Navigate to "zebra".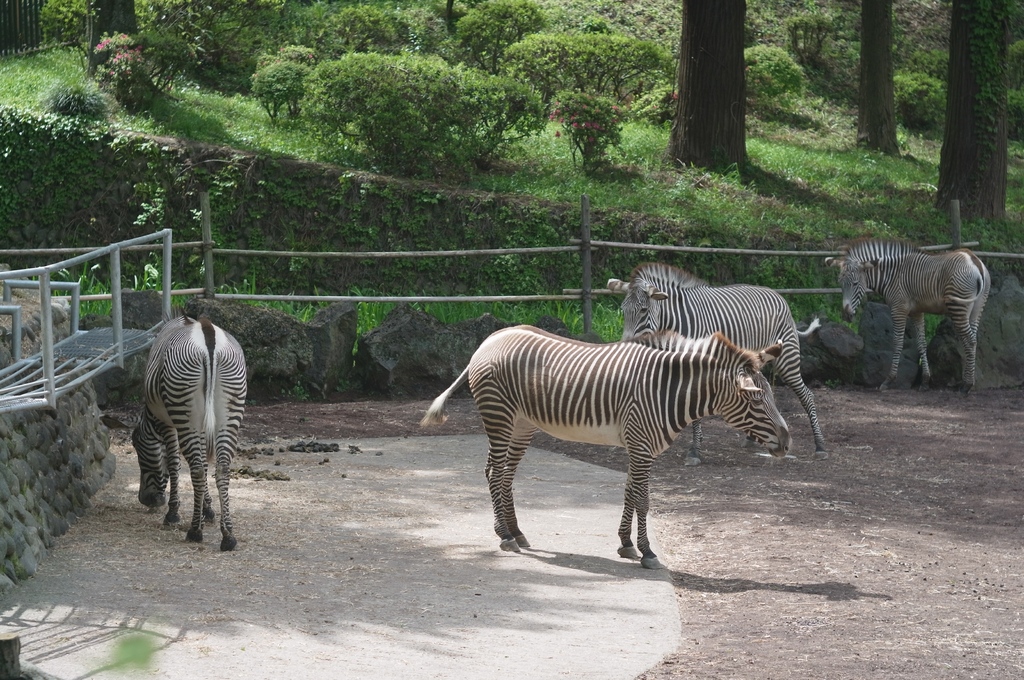
Navigation target: <region>605, 261, 829, 465</region>.
